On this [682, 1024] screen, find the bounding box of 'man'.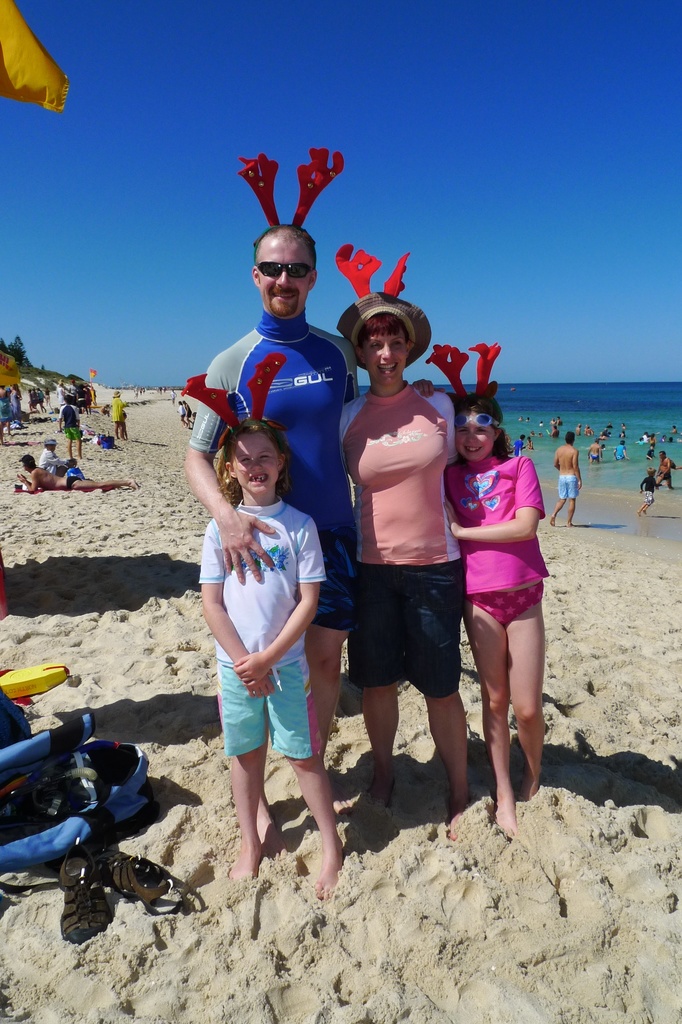
Bounding box: 12:453:139:495.
